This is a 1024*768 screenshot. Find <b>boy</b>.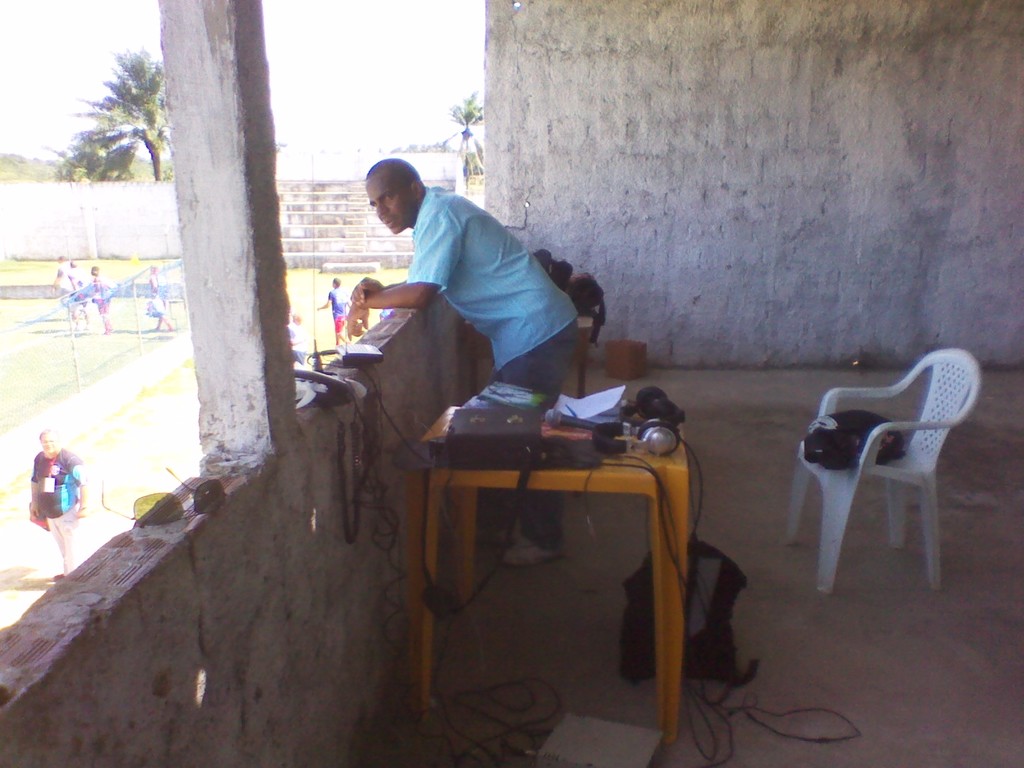
Bounding box: 316 272 353 347.
